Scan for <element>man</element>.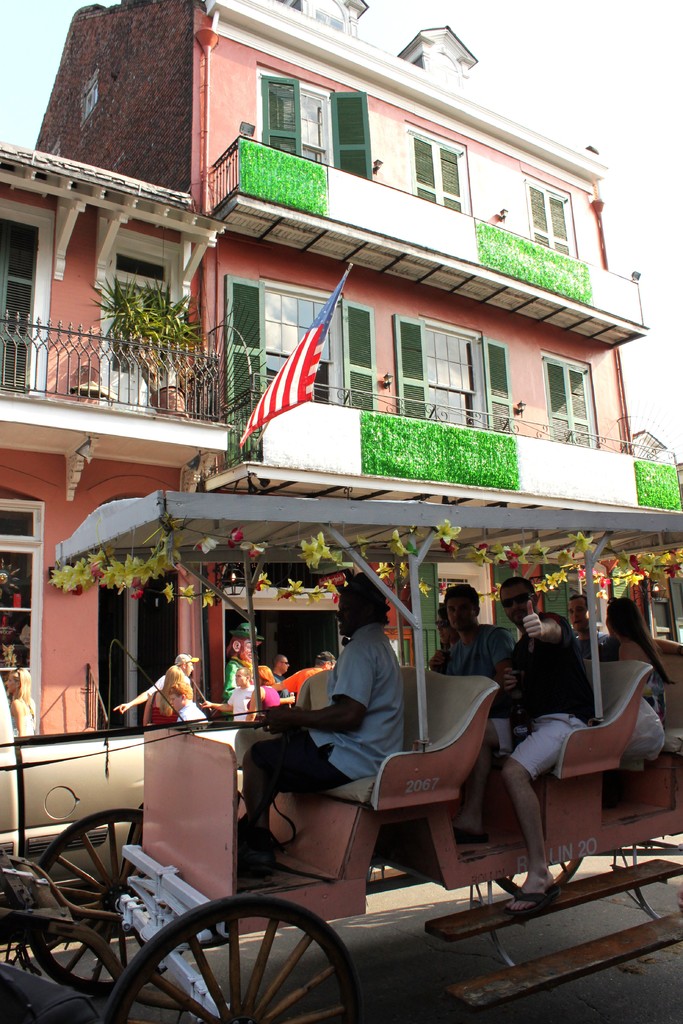
Scan result: <box>283,575,436,849</box>.
